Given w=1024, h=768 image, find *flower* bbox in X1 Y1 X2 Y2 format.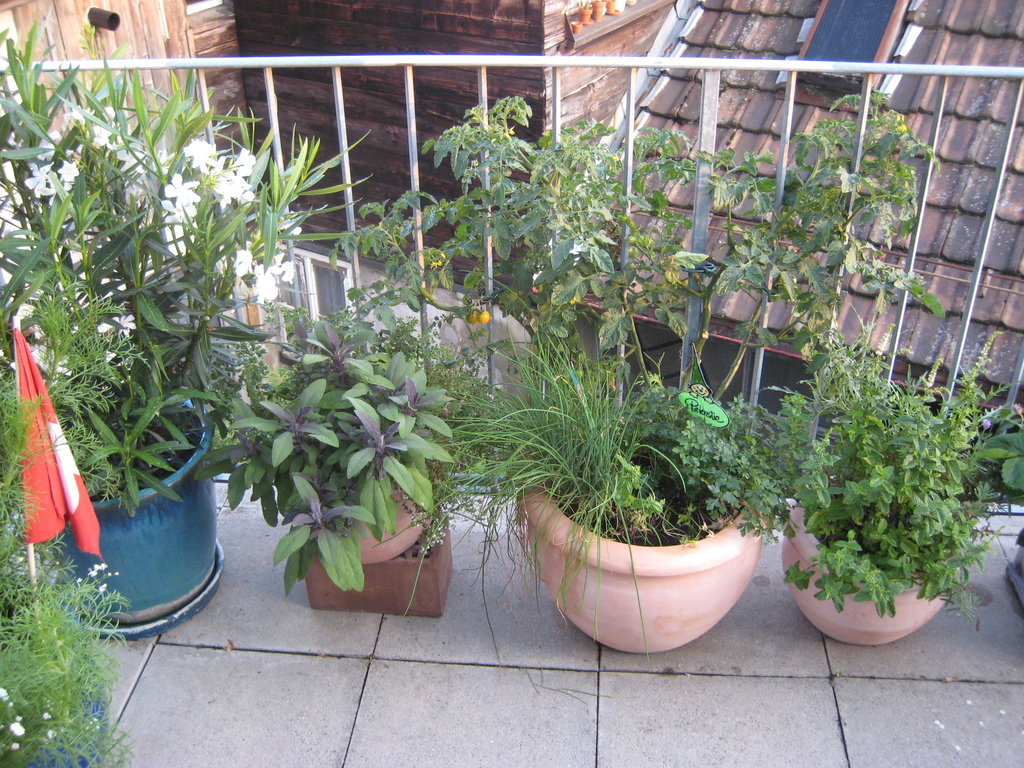
181 136 217 174.
